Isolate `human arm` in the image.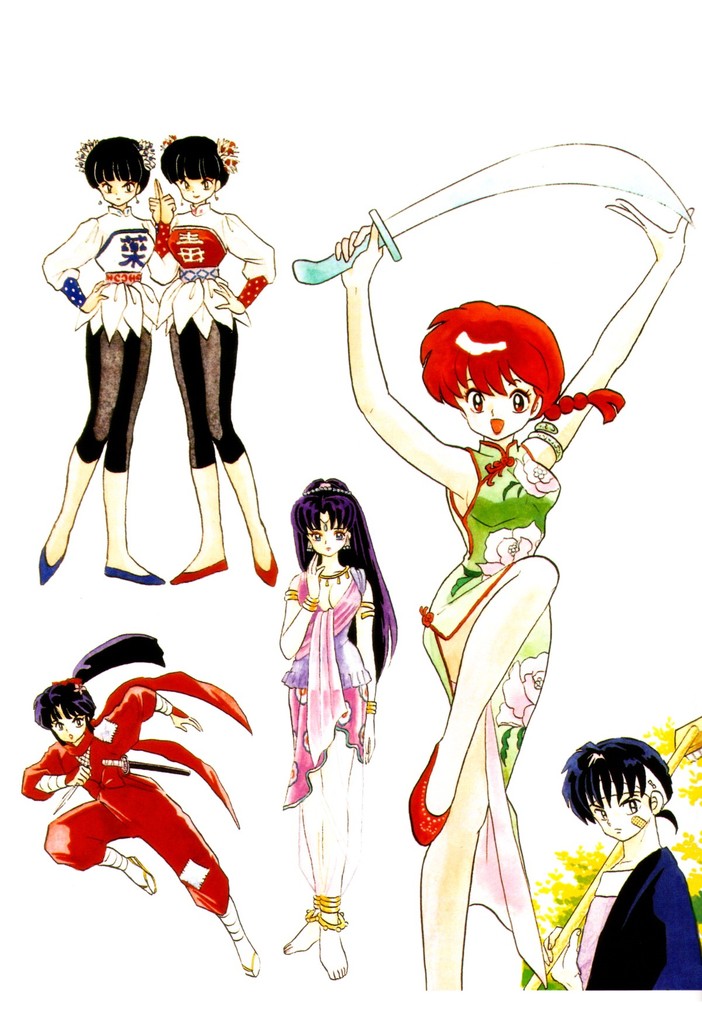
Isolated region: 344, 577, 384, 769.
